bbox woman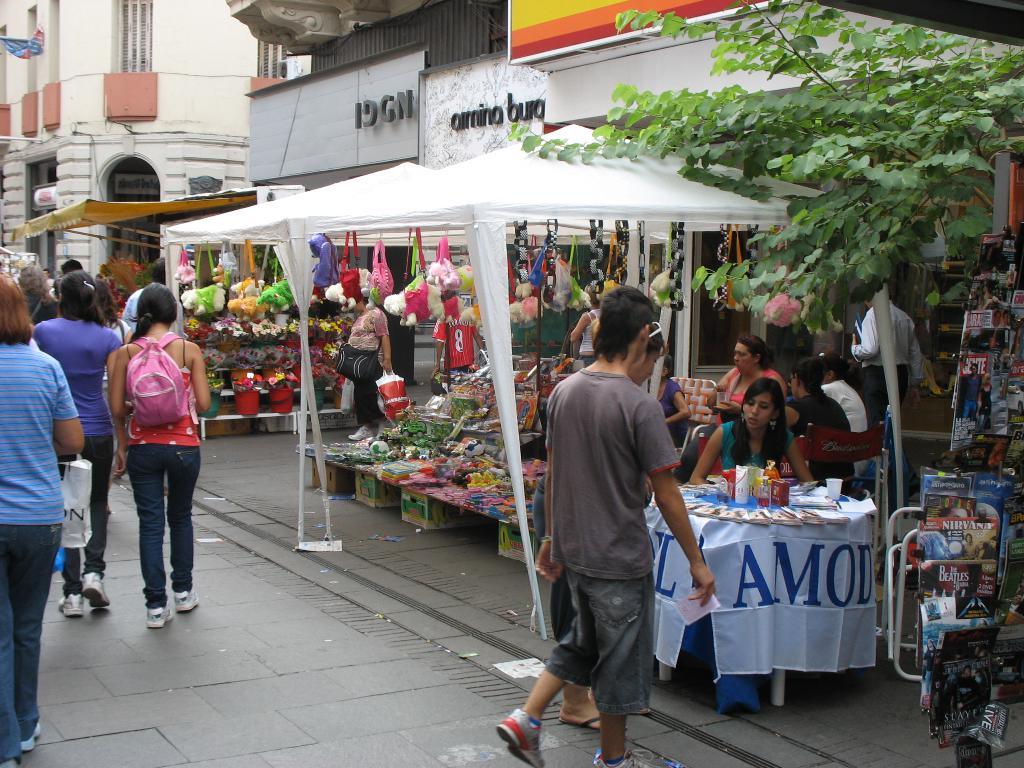
bbox(35, 267, 124, 612)
